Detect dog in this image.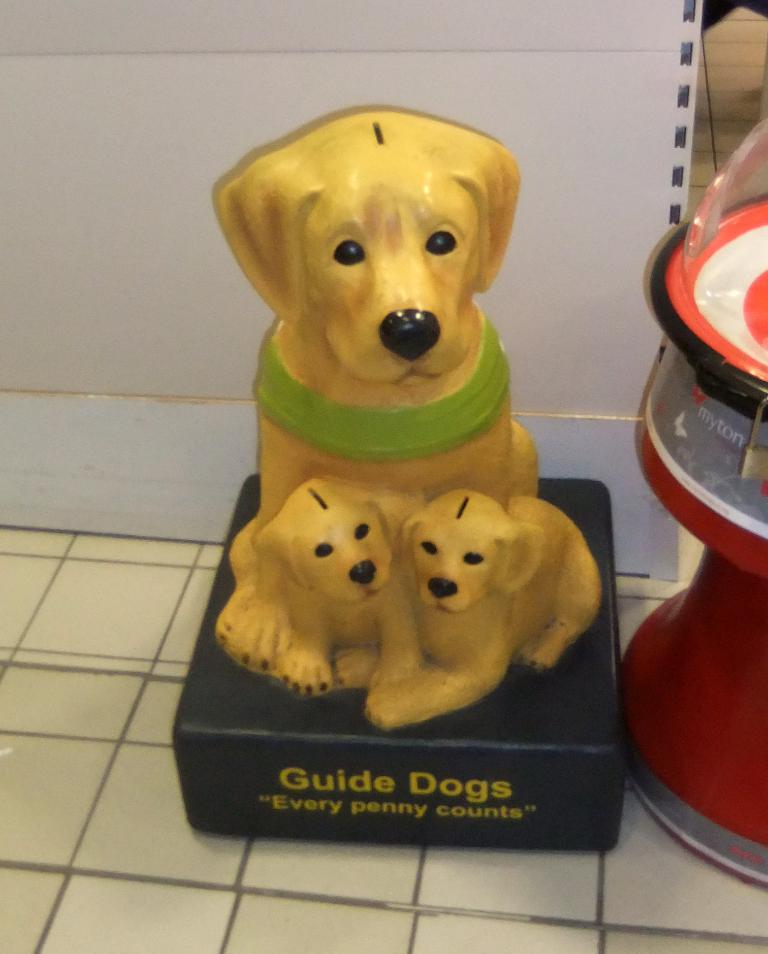
Detection: l=250, t=476, r=423, b=699.
